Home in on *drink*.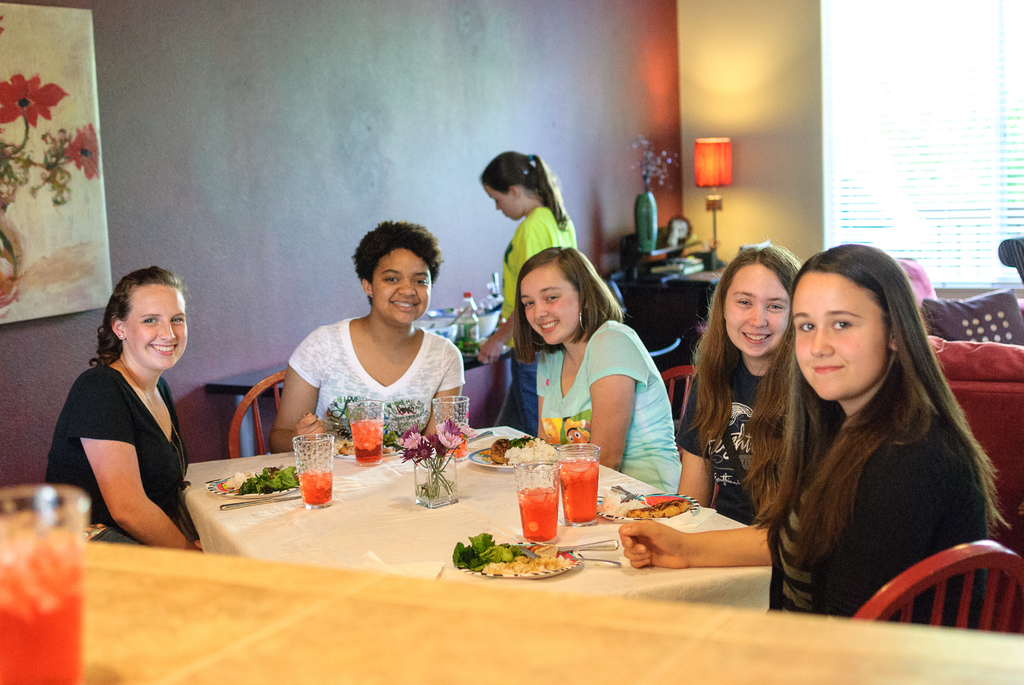
Homed in at (6,462,84,670).
